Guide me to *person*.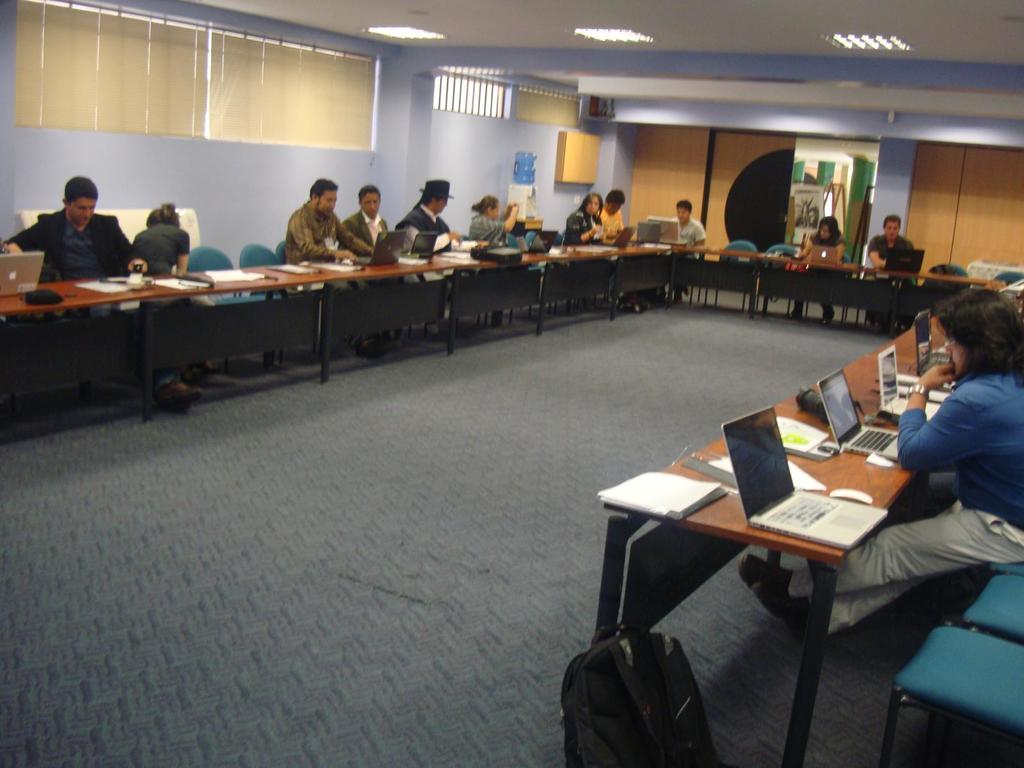
Guidance: (left=673, top=200, right=708, bottom=244).
